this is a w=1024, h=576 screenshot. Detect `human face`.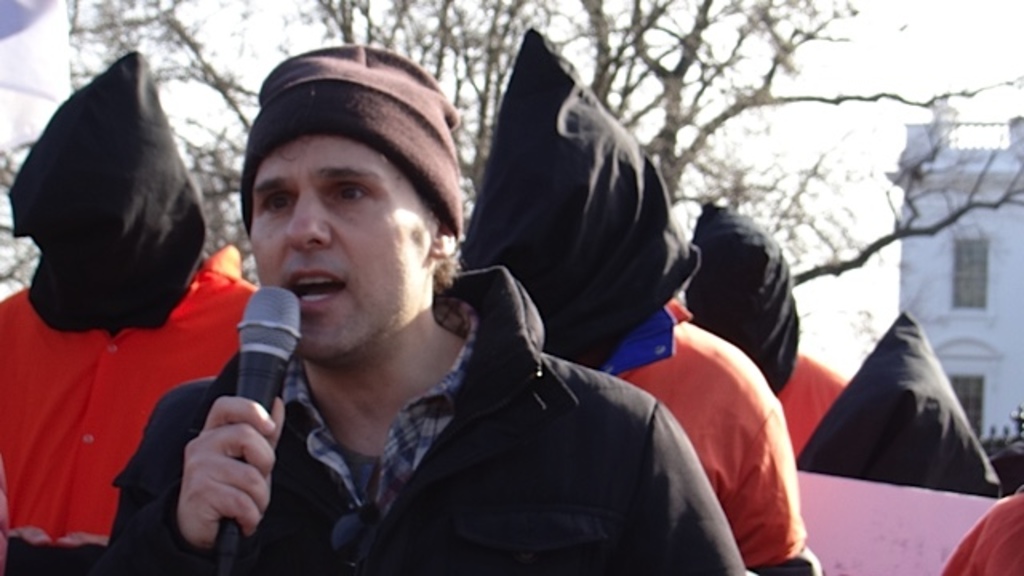
[258,138,434,358].
